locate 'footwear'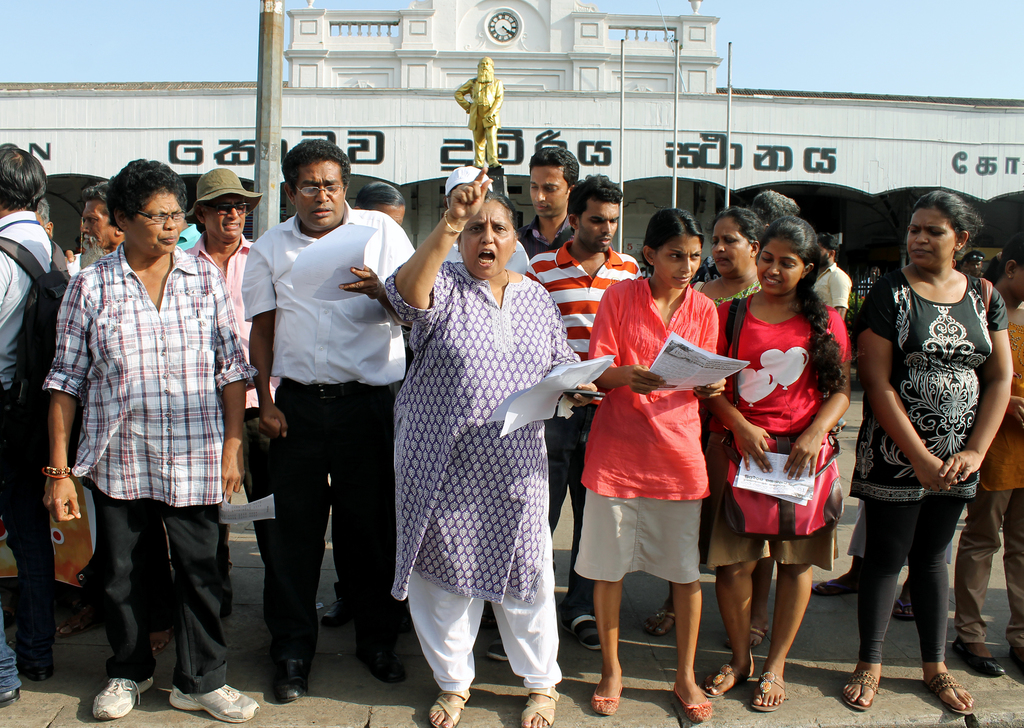
bbox=(925, 673, 968, 714)
